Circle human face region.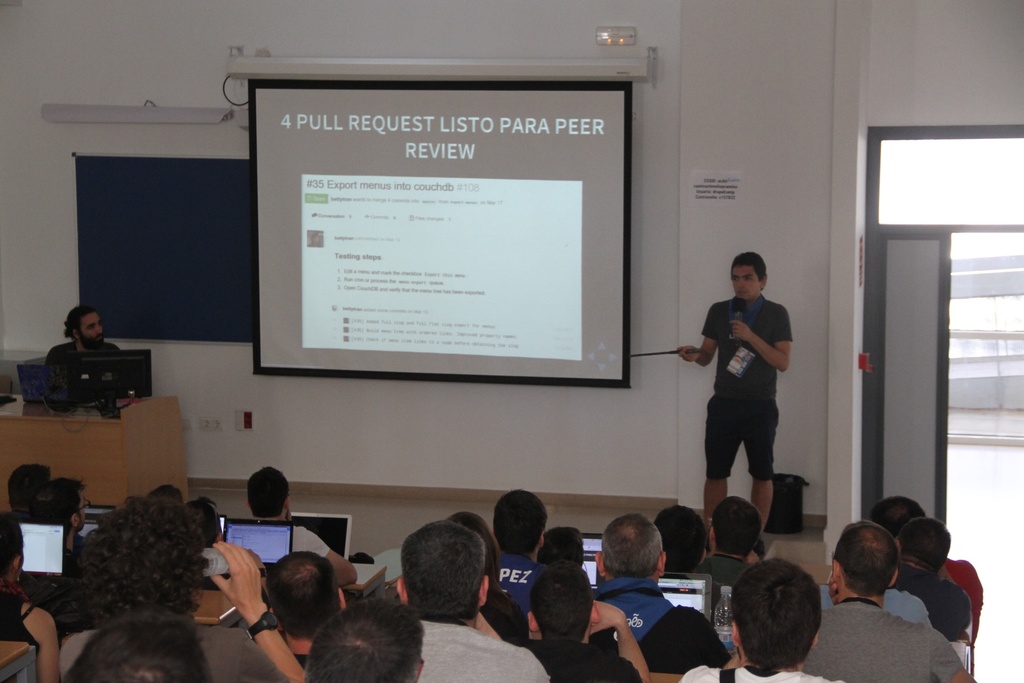
Region: x1=731 y1=265 x2=763 y2=302.
